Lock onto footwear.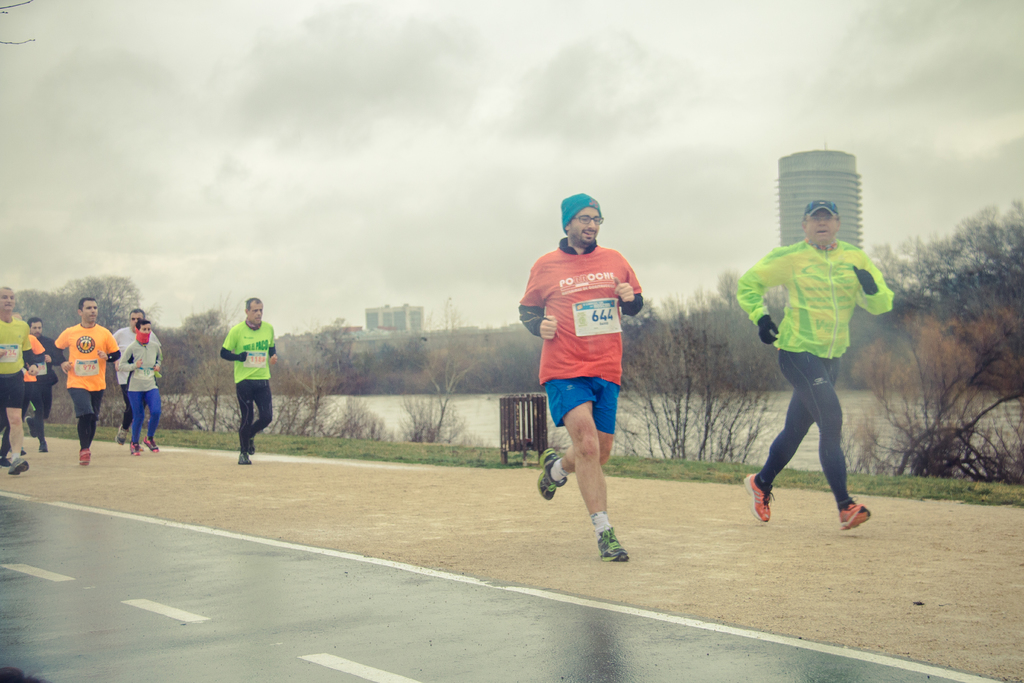
Locked: {"x1": 131, "y1": 440, "x2": 138, "y2": 459}.
